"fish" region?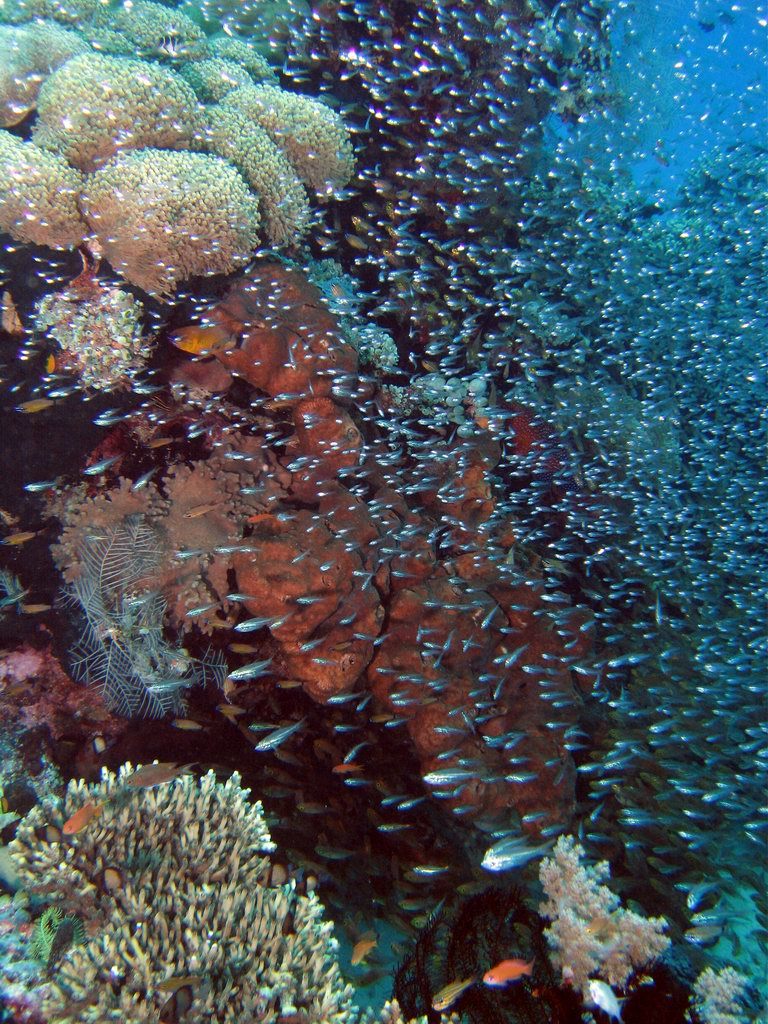
[x1=486, y1=839, x2=525, y2=855]
